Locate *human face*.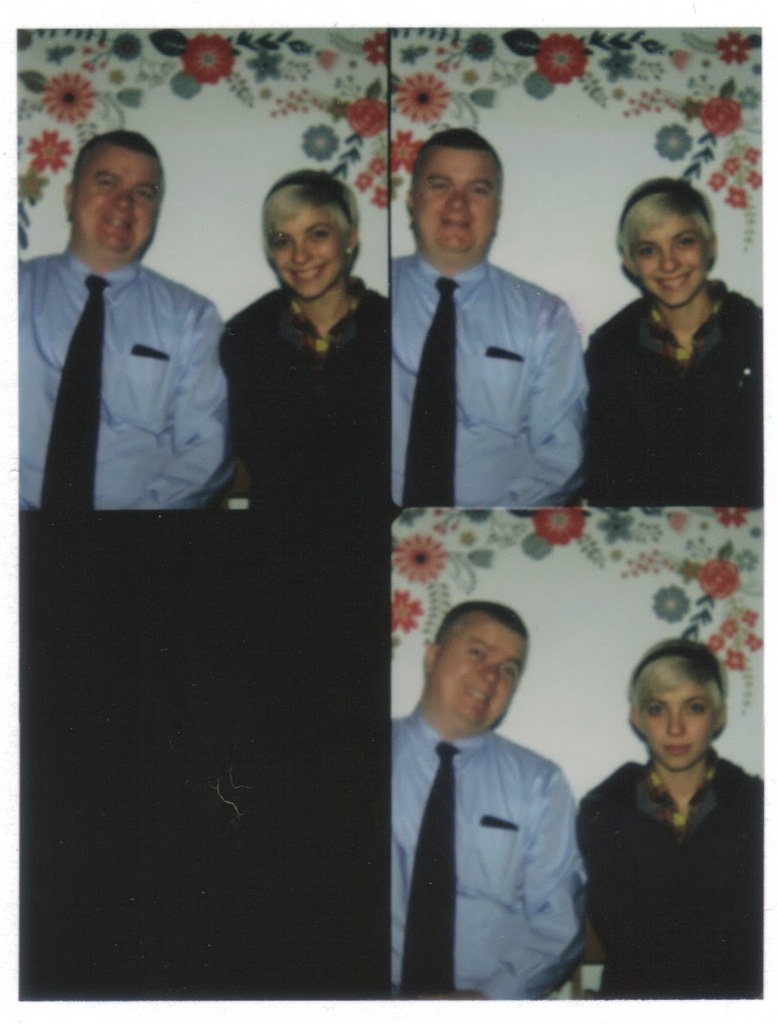
Bounding box: 638/680/712/769.
